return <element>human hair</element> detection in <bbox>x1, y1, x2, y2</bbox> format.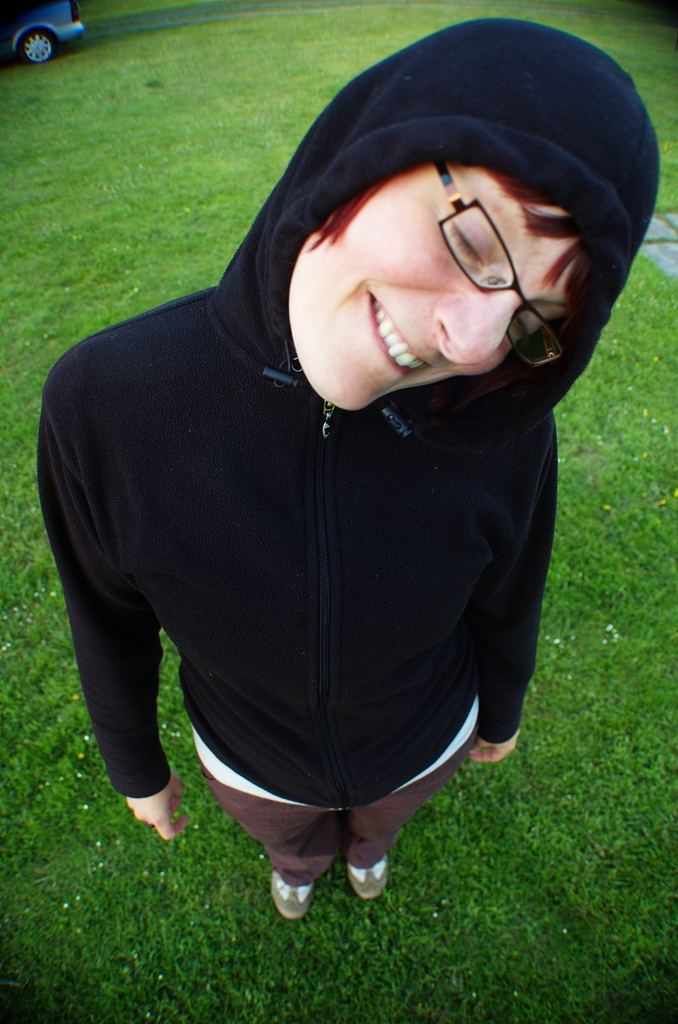
<bbox>297, 200, 620, 349</bbox>.
